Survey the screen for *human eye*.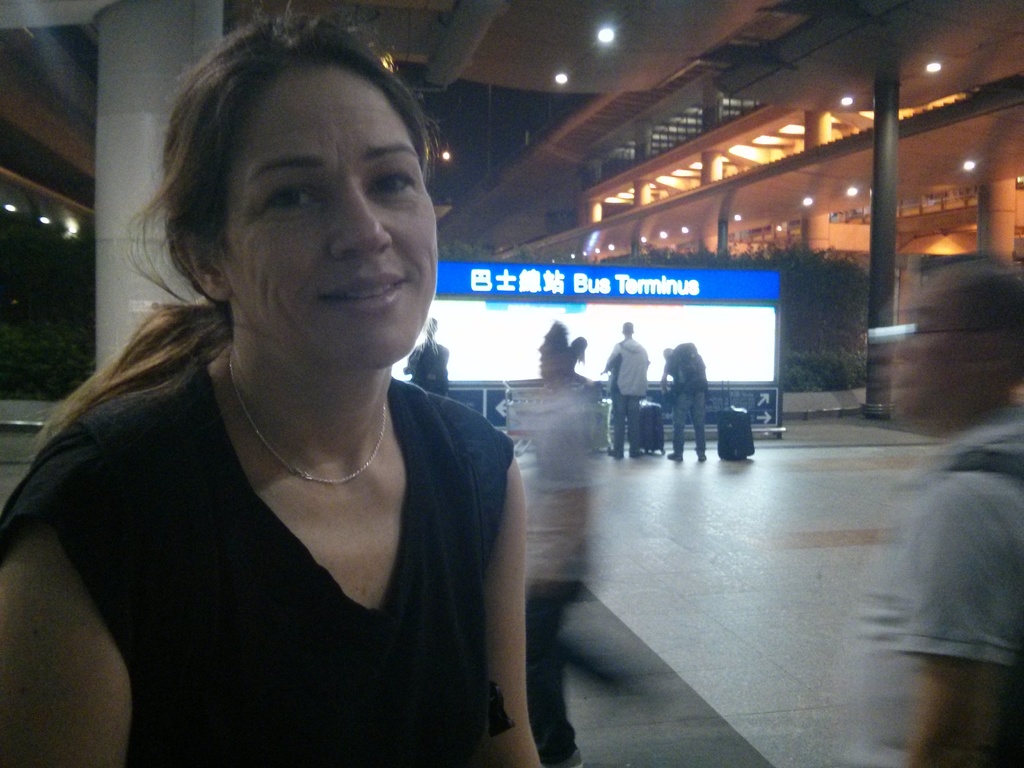
Survey found: detection(244, 172, 328, 223).
